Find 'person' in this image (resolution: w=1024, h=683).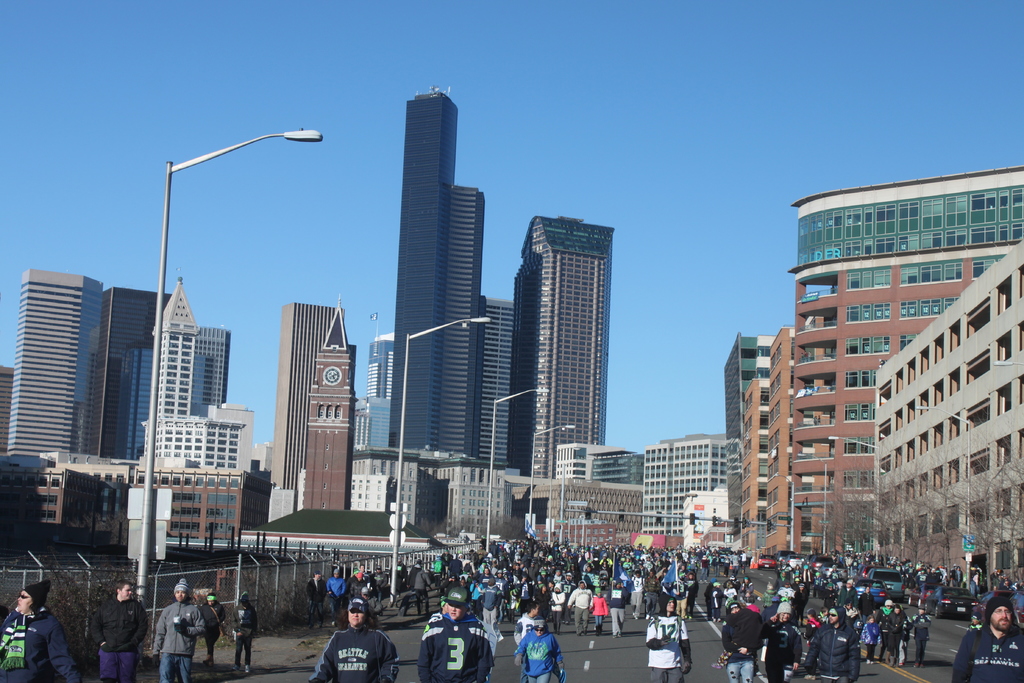
205:588:225:659.
